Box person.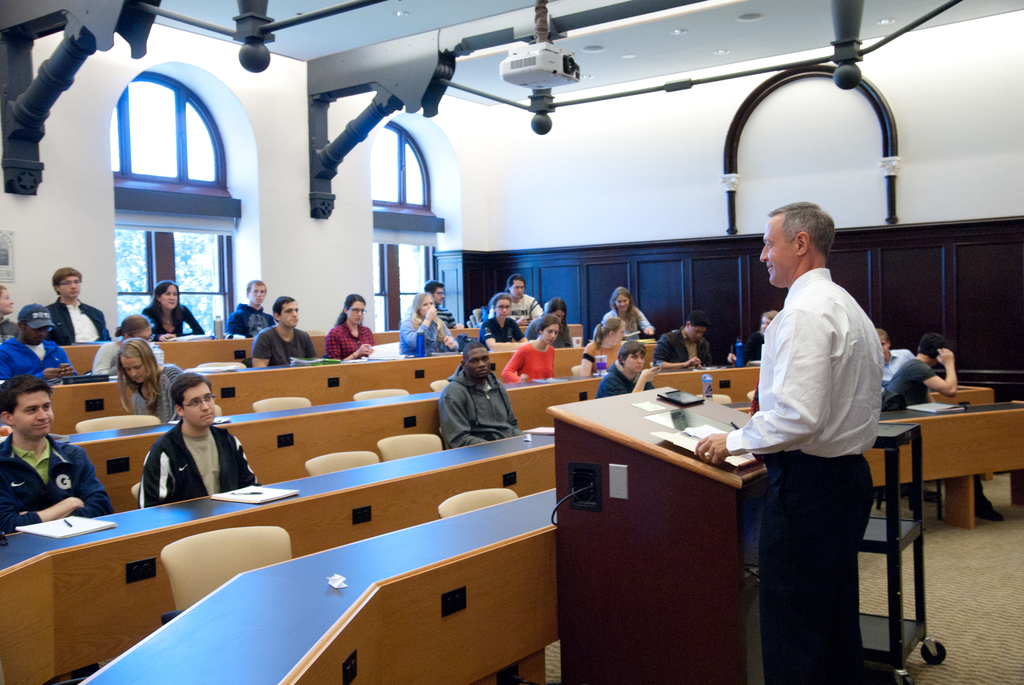
{"x1": 45, "y1": 263, "x2": 111, "y2": 346}.
